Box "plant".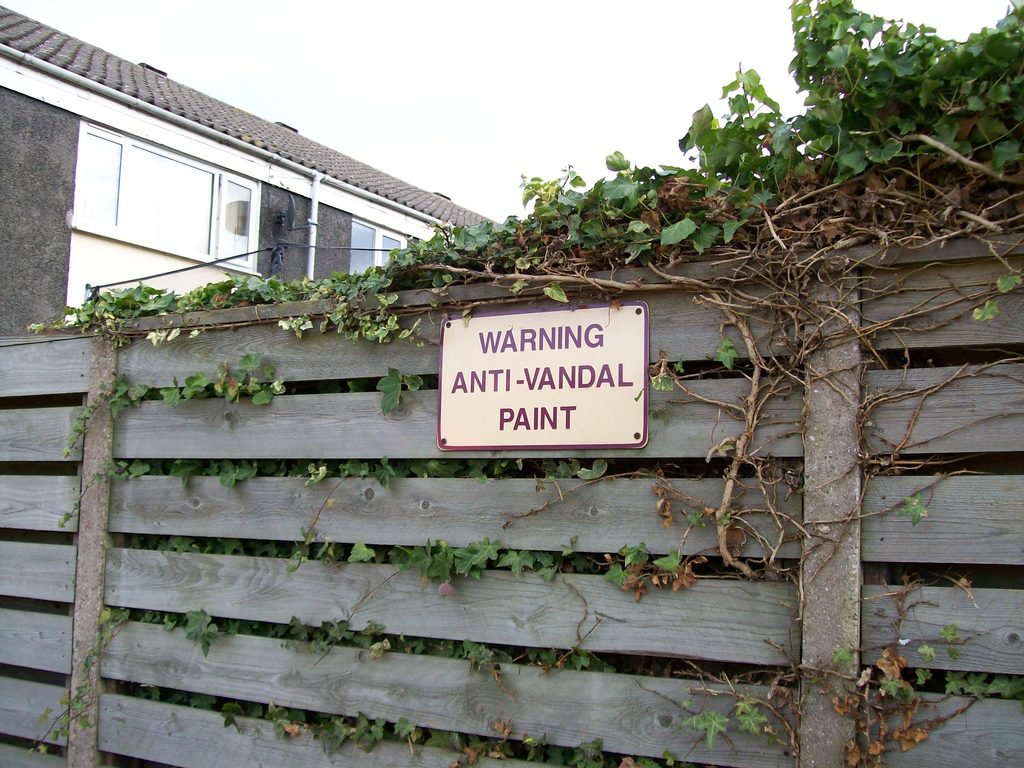
crop(273, 625, 421, 658).
